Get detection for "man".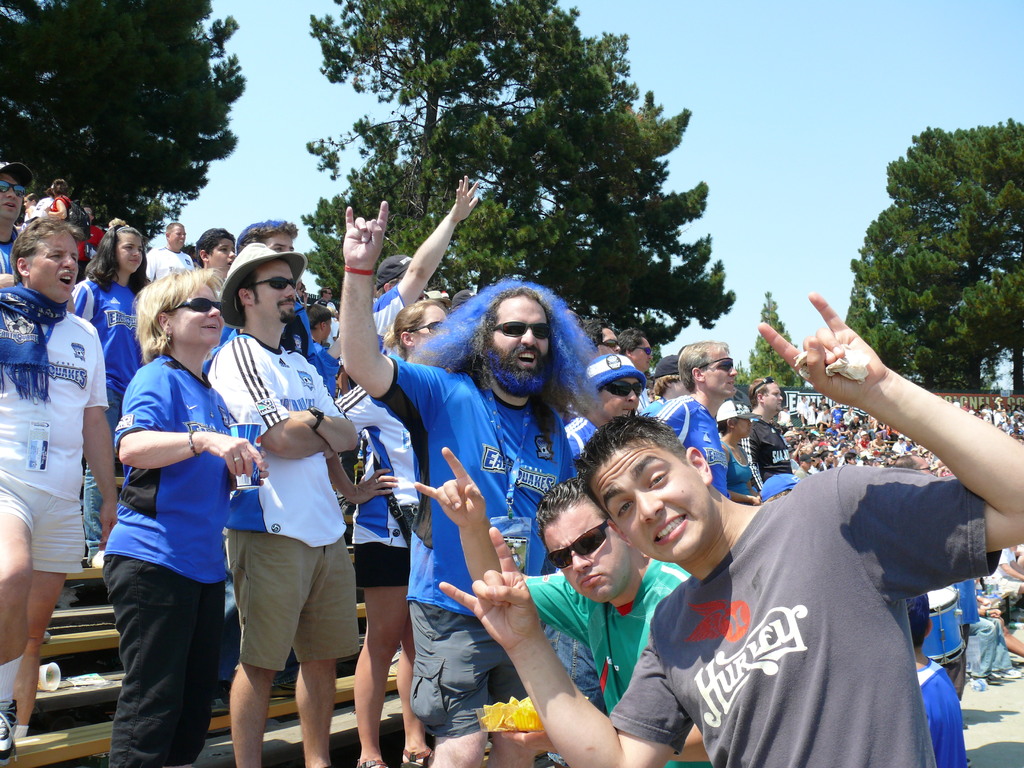
Detection: 0, 159, 38, 289.
